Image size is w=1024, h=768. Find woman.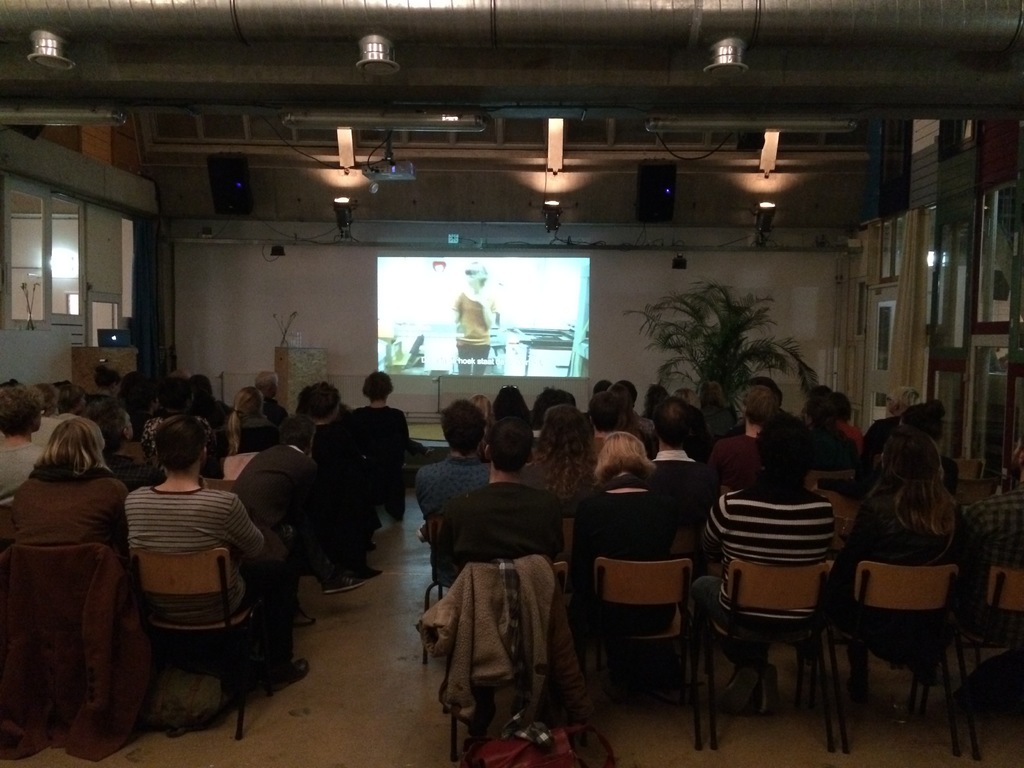
[86, 362, 128, 429].
